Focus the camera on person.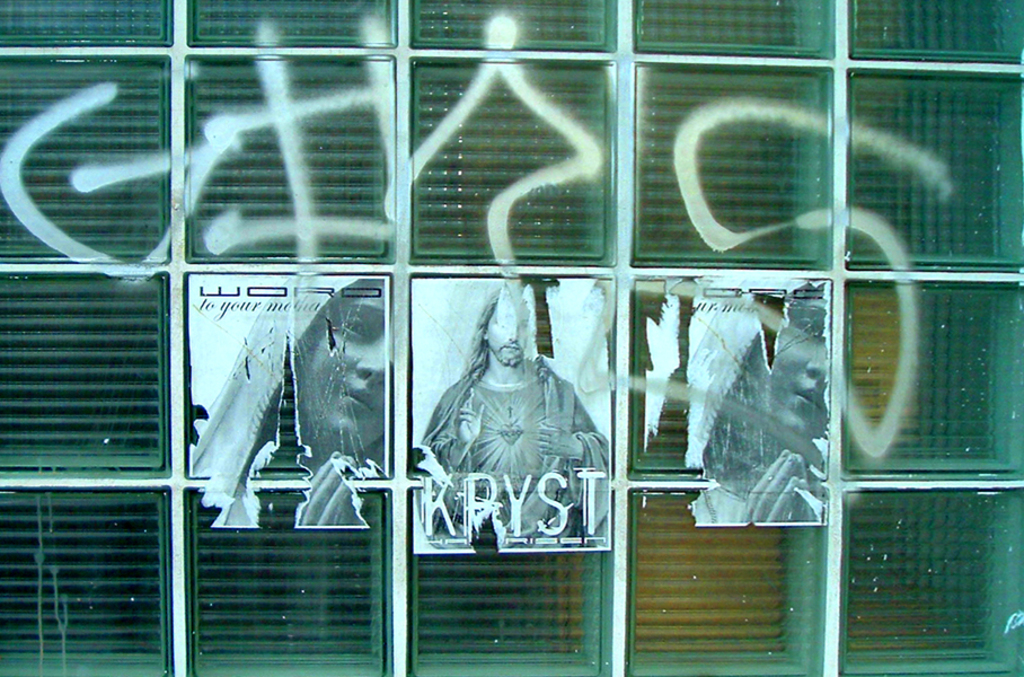
Focus region: crop(192, 282, 395, 521).
